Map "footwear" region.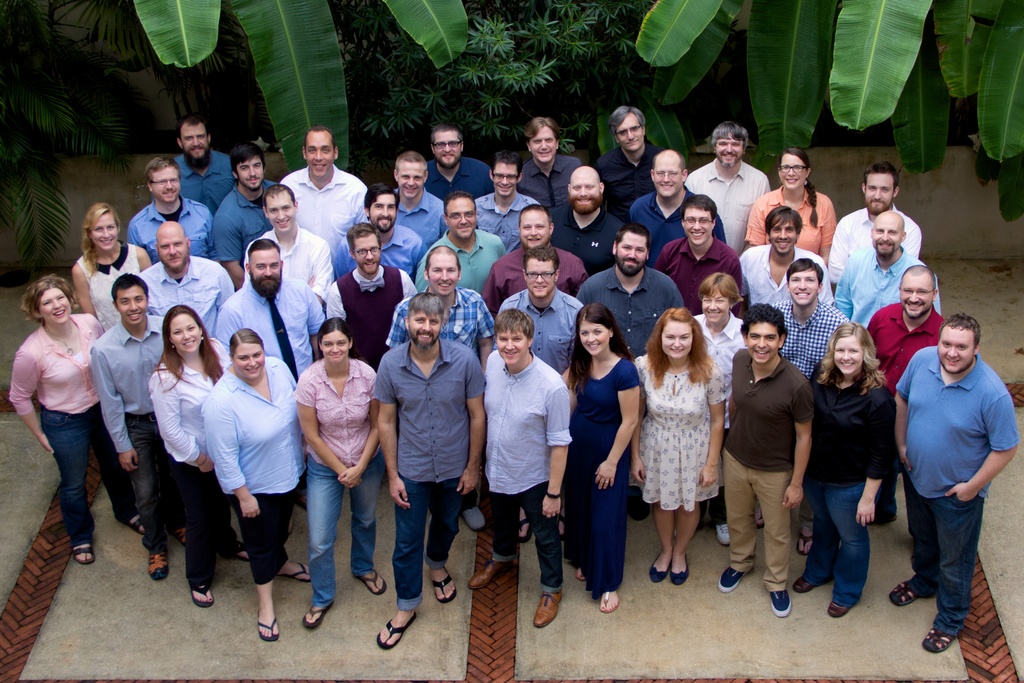
Mapped to (x1=274, y1=562, x2=311, y2=582).
